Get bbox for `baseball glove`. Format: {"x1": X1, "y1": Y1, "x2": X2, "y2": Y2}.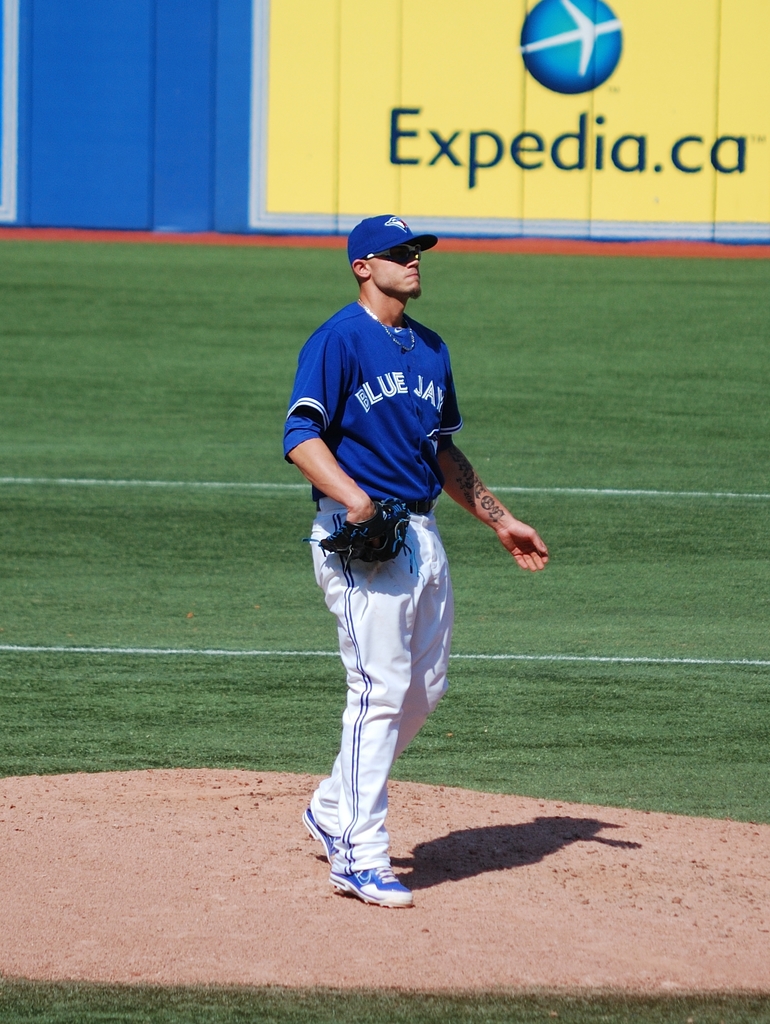
{"x1": 319, "y1": 503, "x2": 413, "y2": 575}.
